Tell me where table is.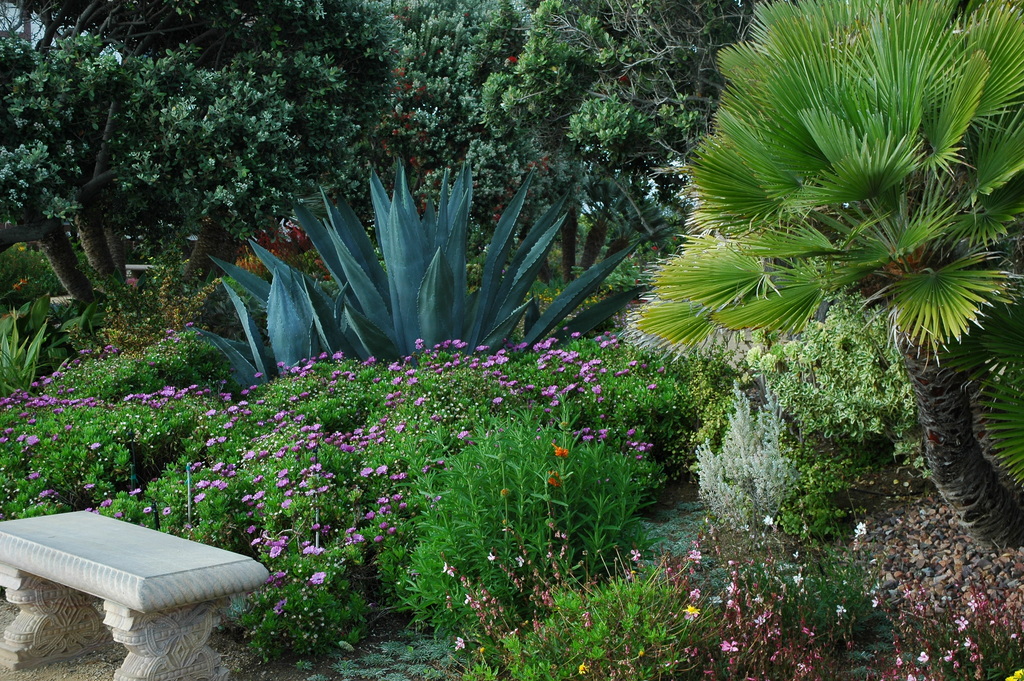
table is at (0, 520, 294, 674).
